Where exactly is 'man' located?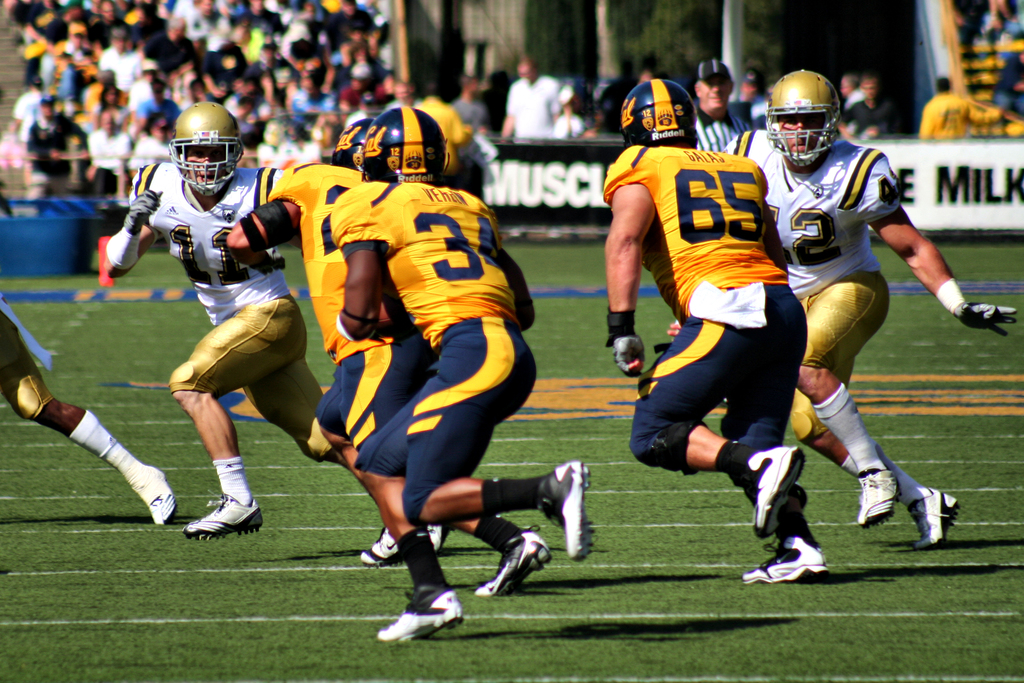
Its bounding box is left=0, top=295, right=181, bottom=523.
